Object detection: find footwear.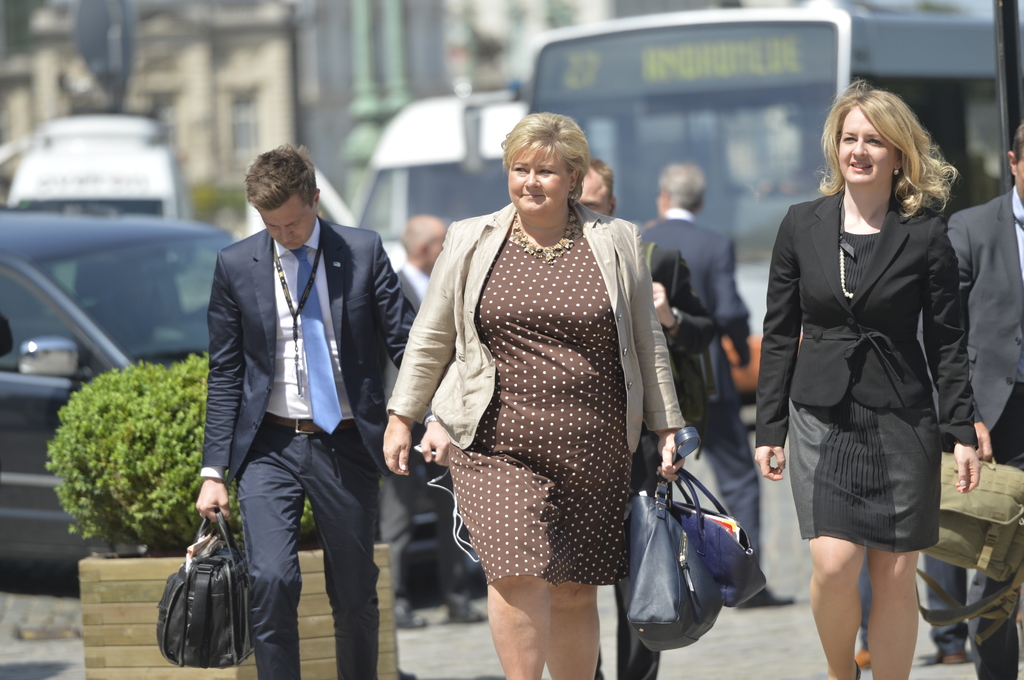
<bbox>445, 590, 497, 624</bbox>.
